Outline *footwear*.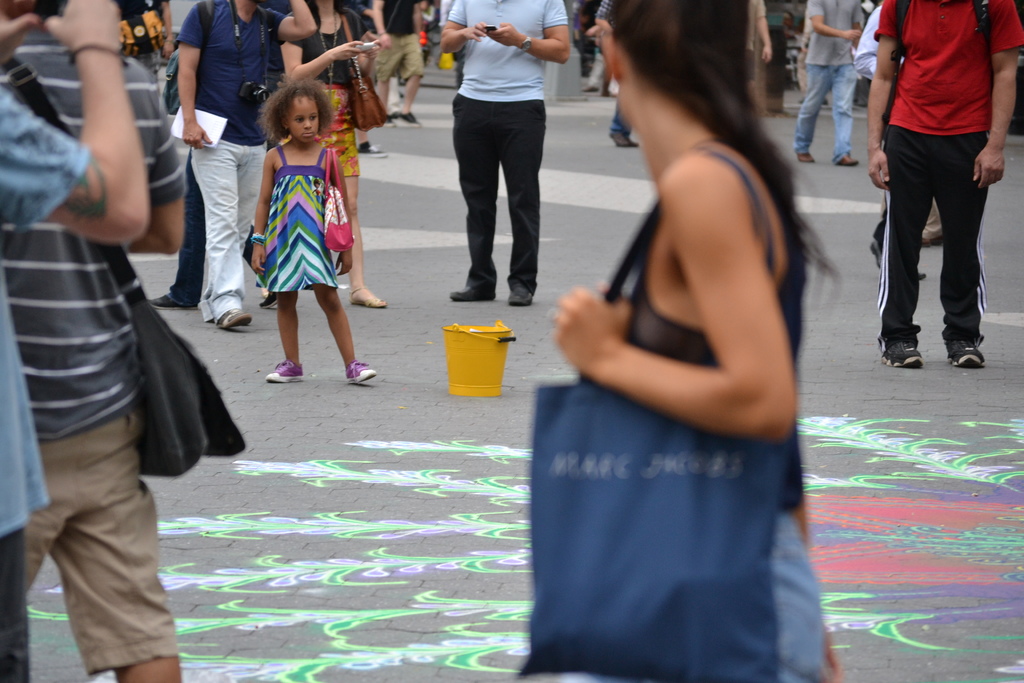
Outline: box=[390, 113, 424, 131].
